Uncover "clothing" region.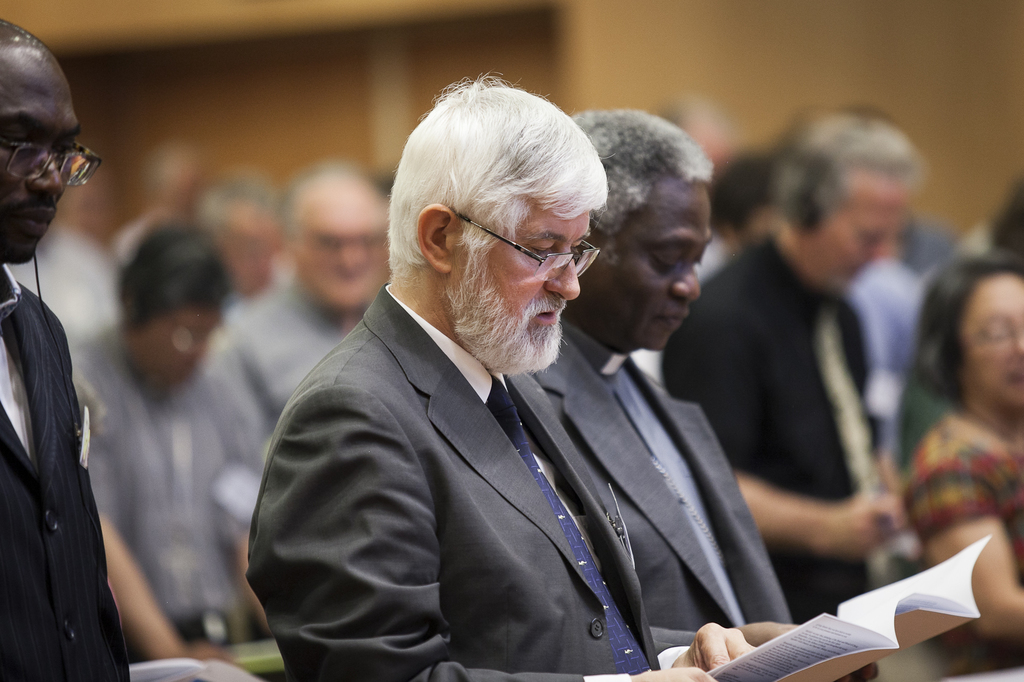
Uncovered: <region>252, 280, 681, 681</region>.
